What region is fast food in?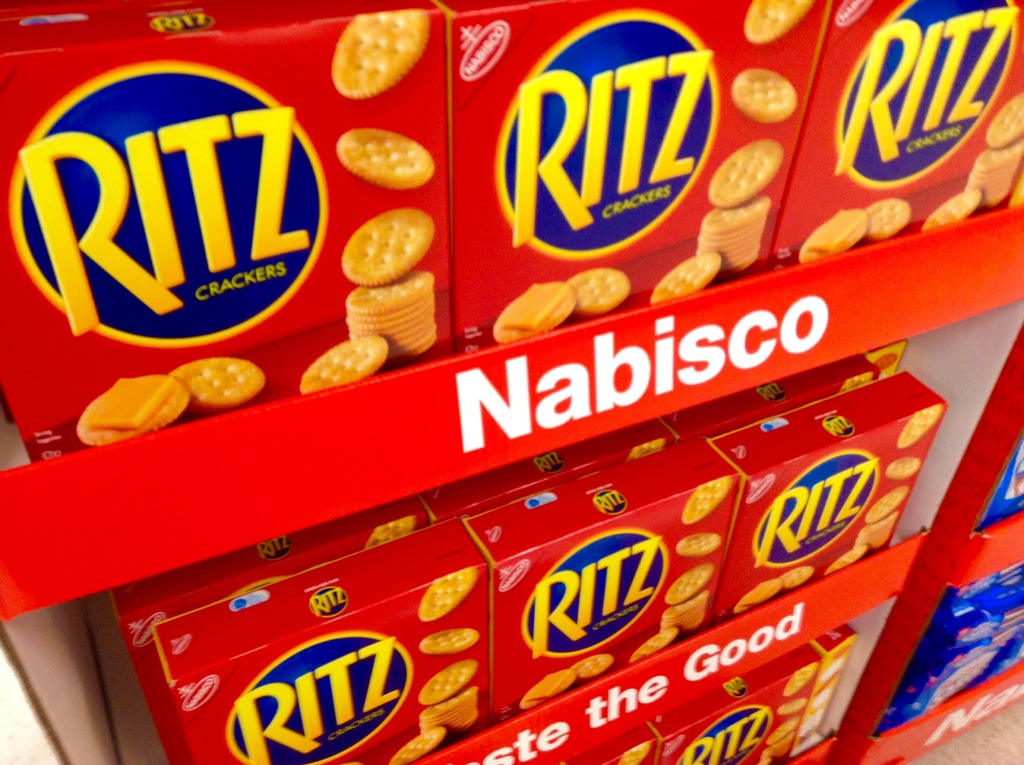
{"left": 776, "top": 697, "right": 810, "bottom": 712}.
